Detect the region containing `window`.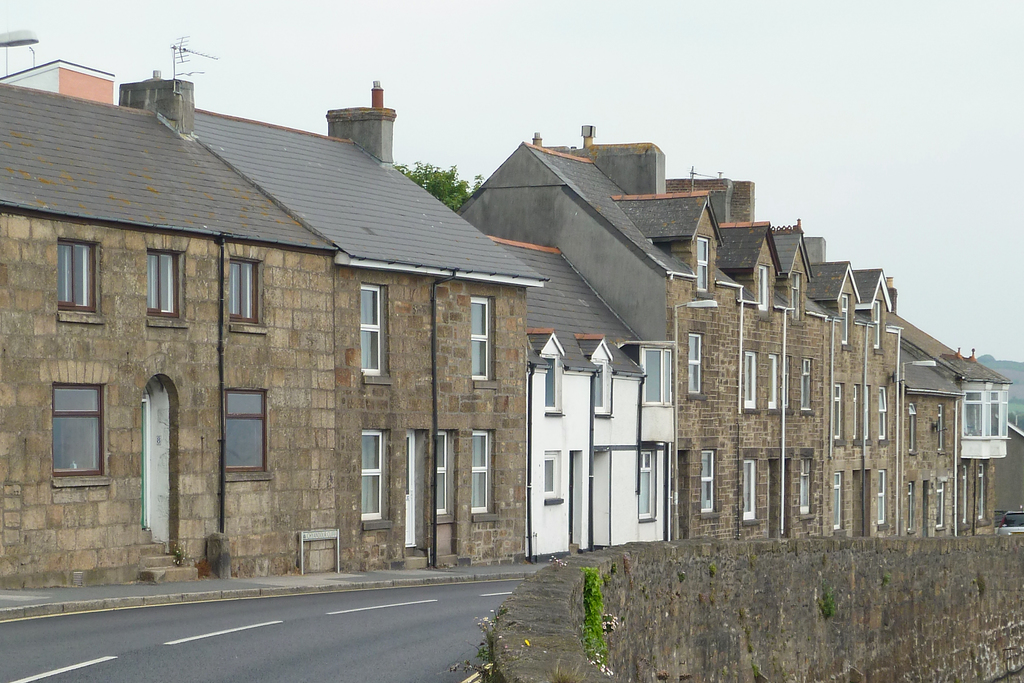
143/244/191/320.
